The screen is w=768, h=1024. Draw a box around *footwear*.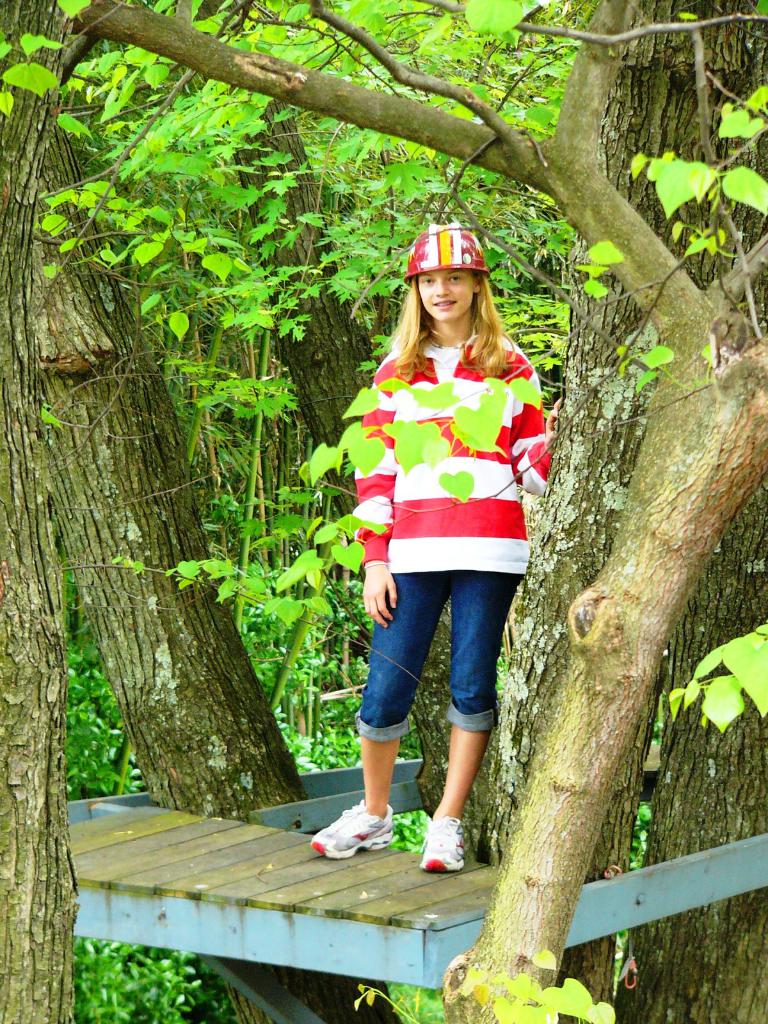
[left=308, top=799, right=399, bottom=860].
